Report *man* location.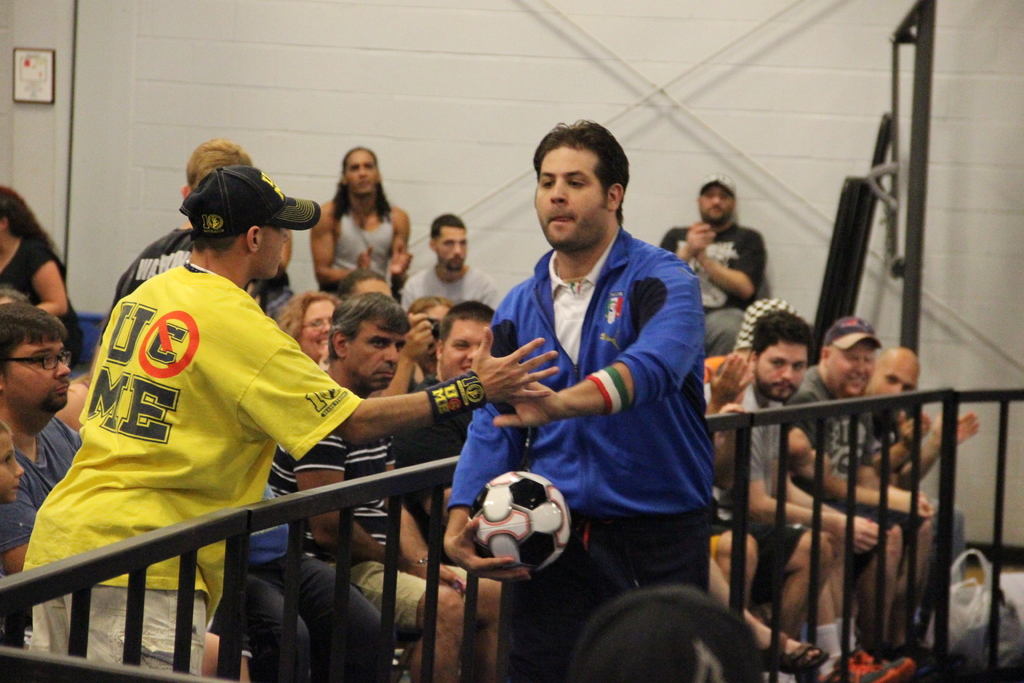
Report: 395,296,520,682.
